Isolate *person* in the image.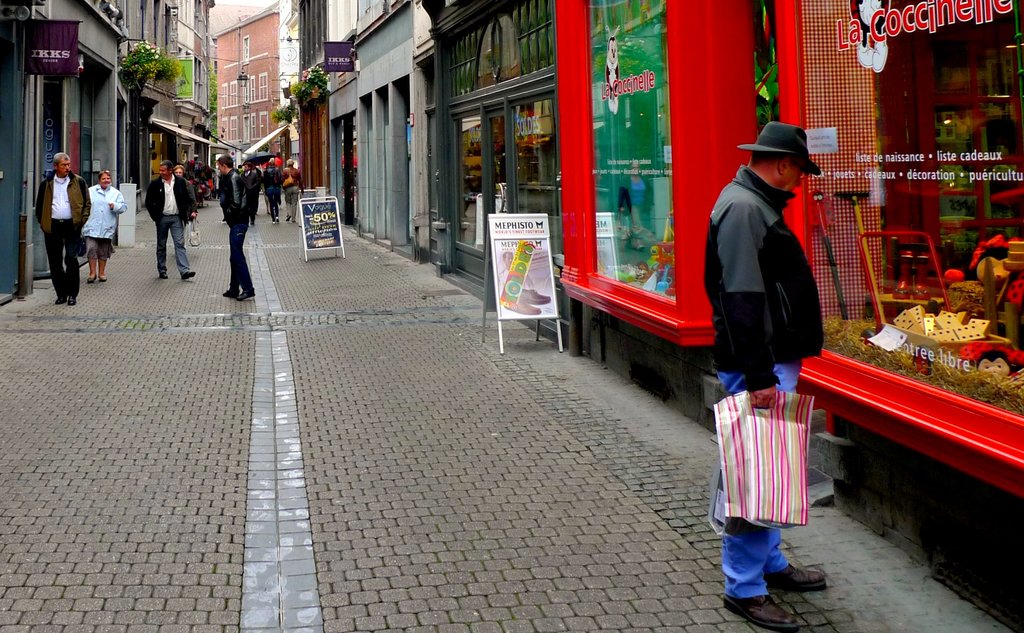
Isolated region: 140/156/195/278.
